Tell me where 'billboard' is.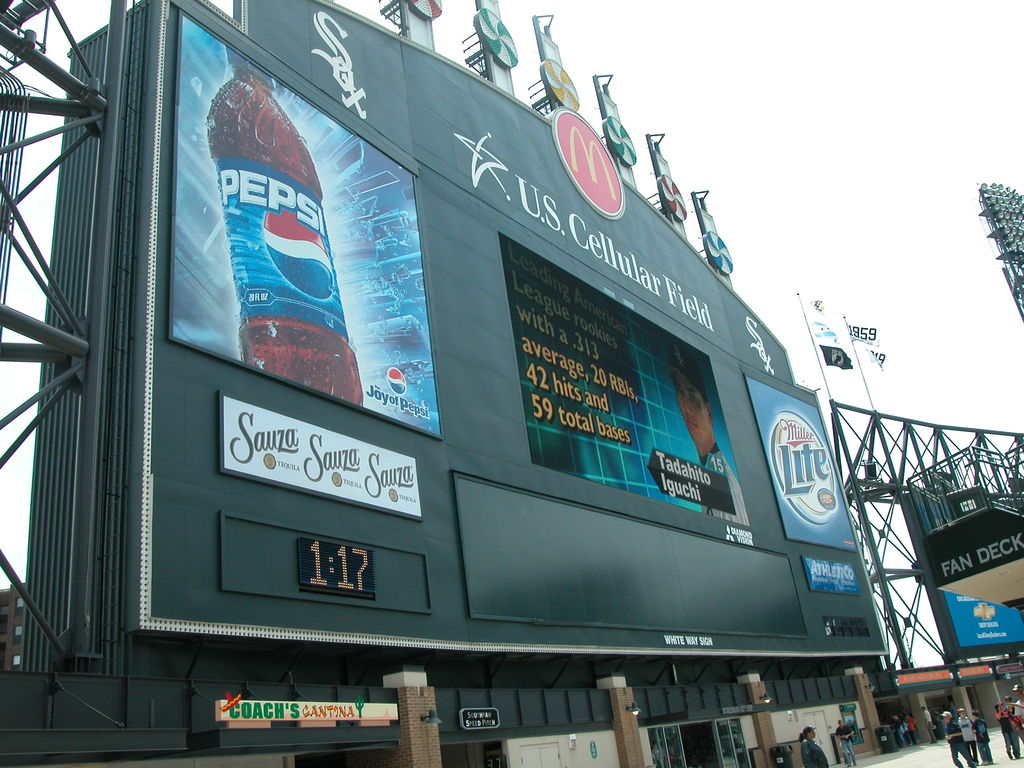
'billboard' is at rect(936, 502, 1023, 609).
